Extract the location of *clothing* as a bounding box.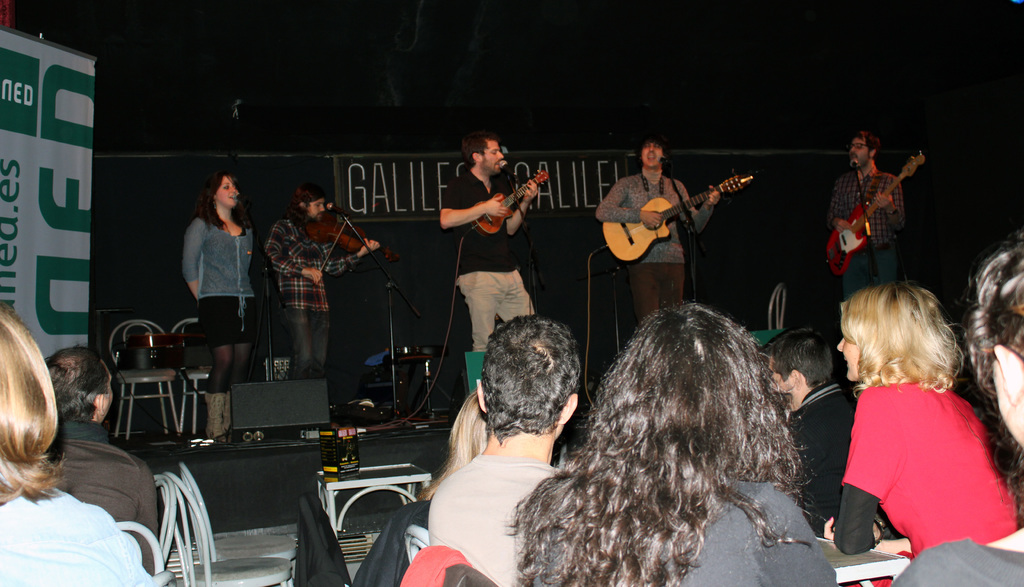
(x1=828, y1=358, x2=999, y2=562).
